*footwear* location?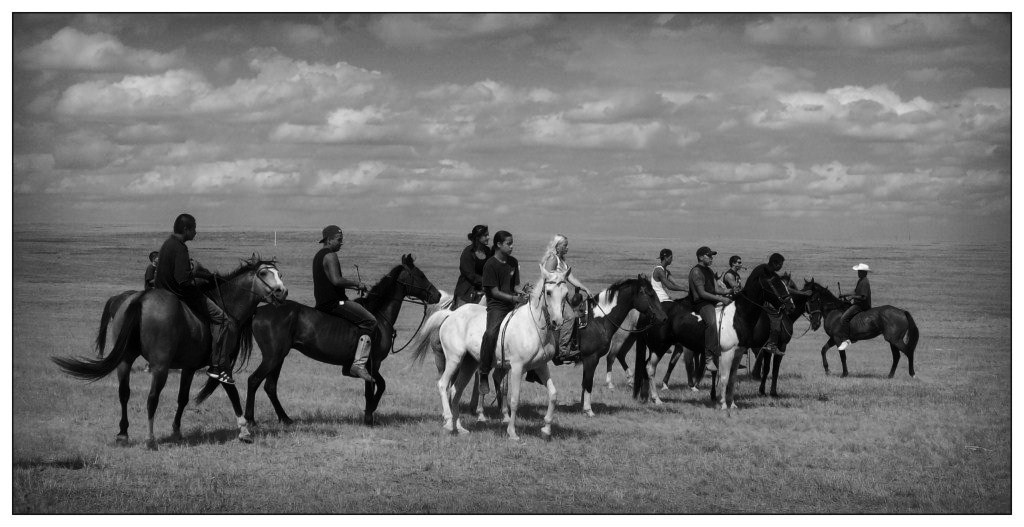
crop(479, 372, 489, 396)
